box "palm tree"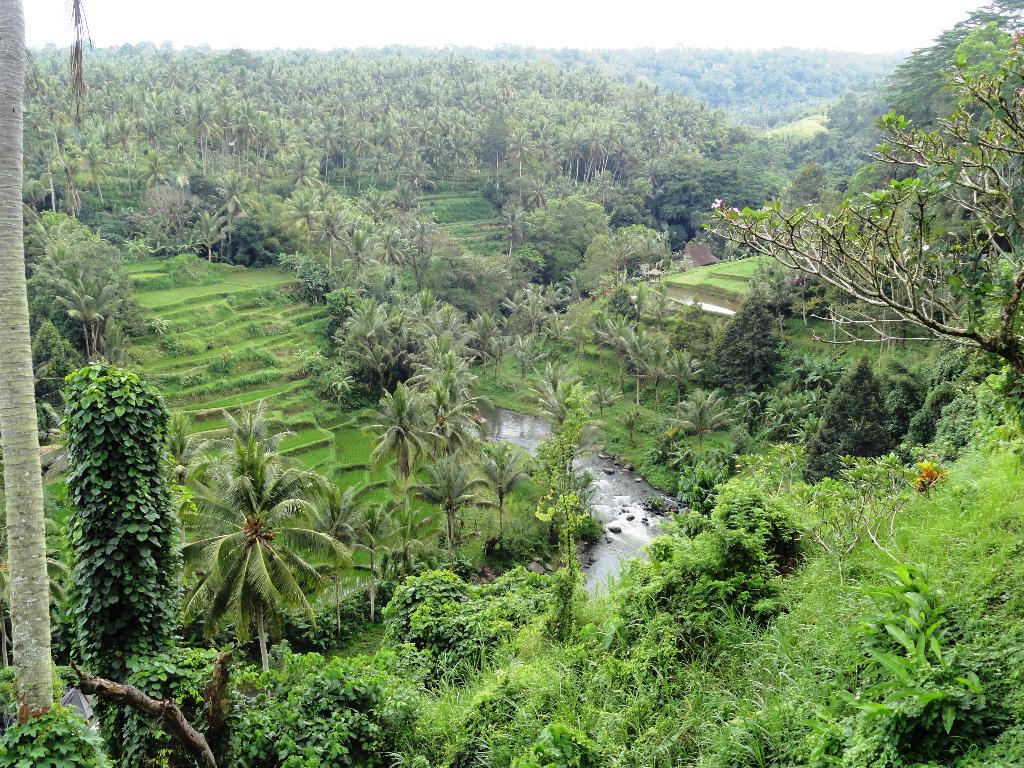
select_region(213, 184, 282, 268)
